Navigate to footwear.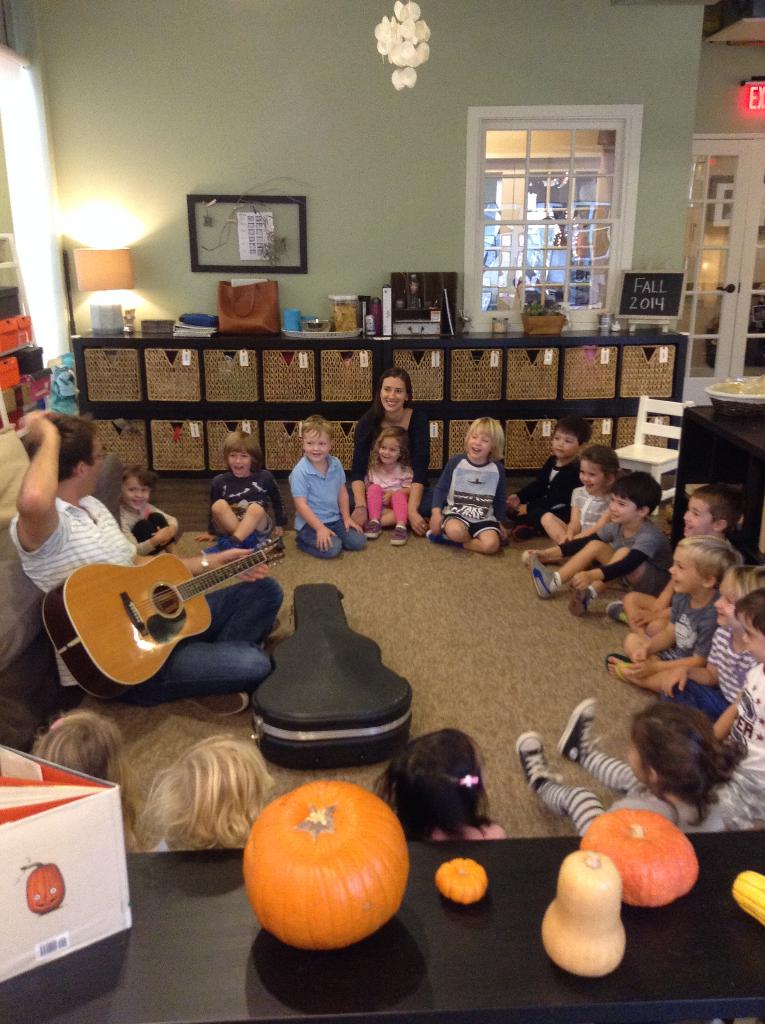
Navigation target: (209, 532, 248, 557).
